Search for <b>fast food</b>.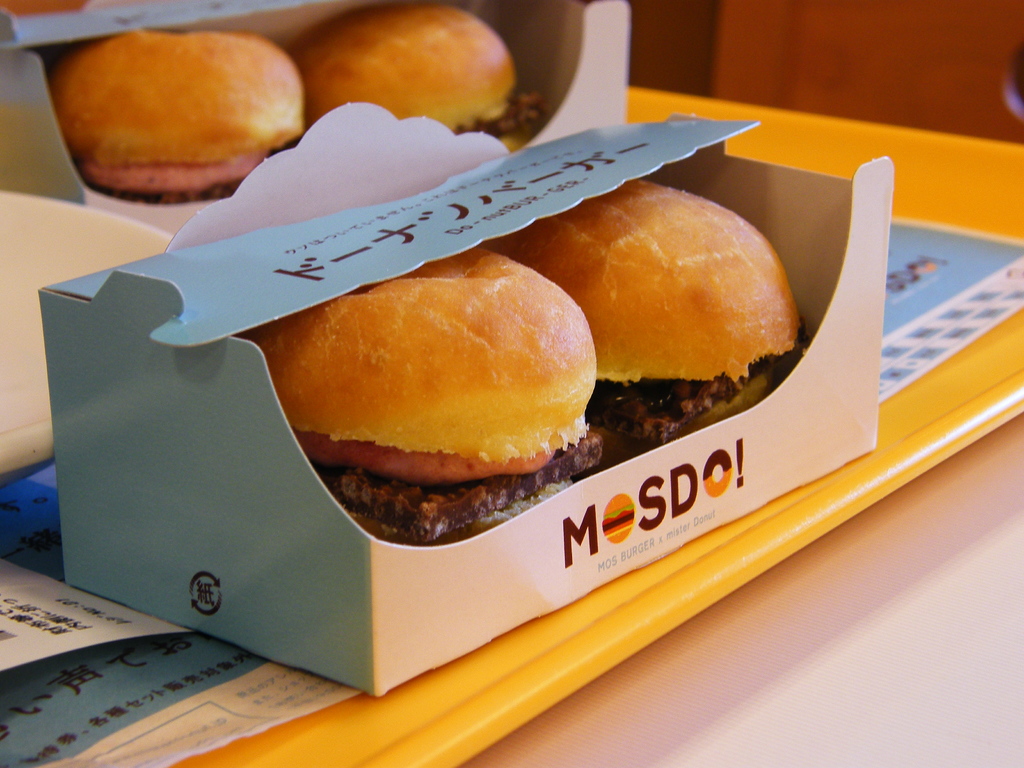
Found at 484,187,819,465.
